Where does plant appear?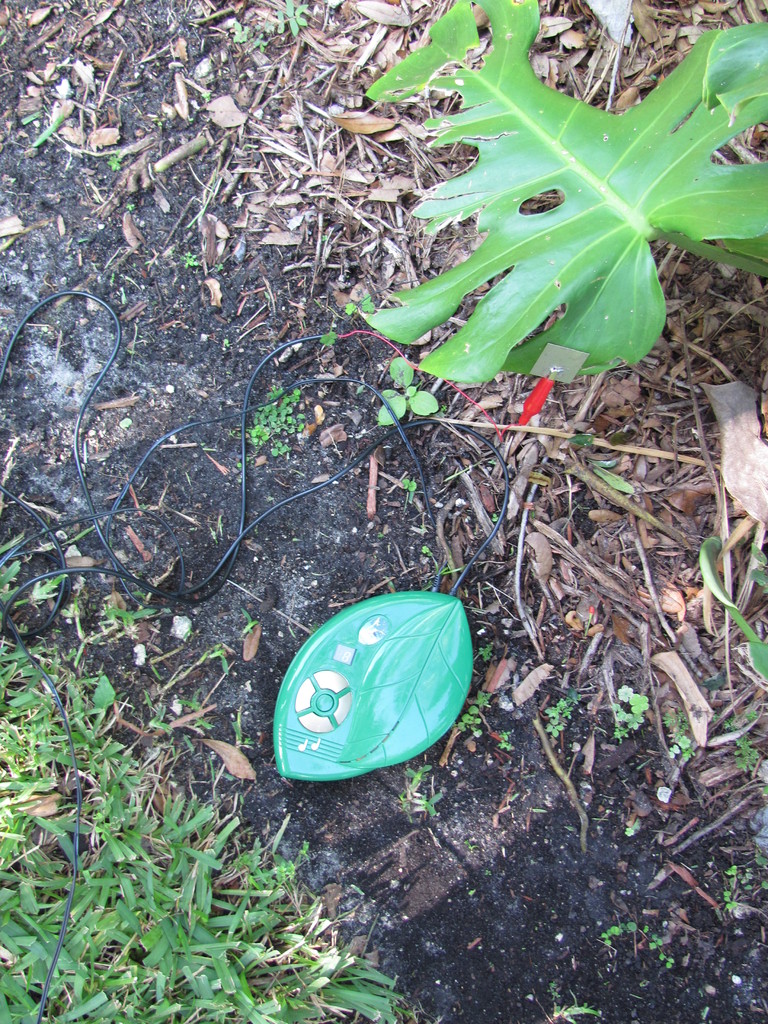
Appears at [547,982,600,1023].
